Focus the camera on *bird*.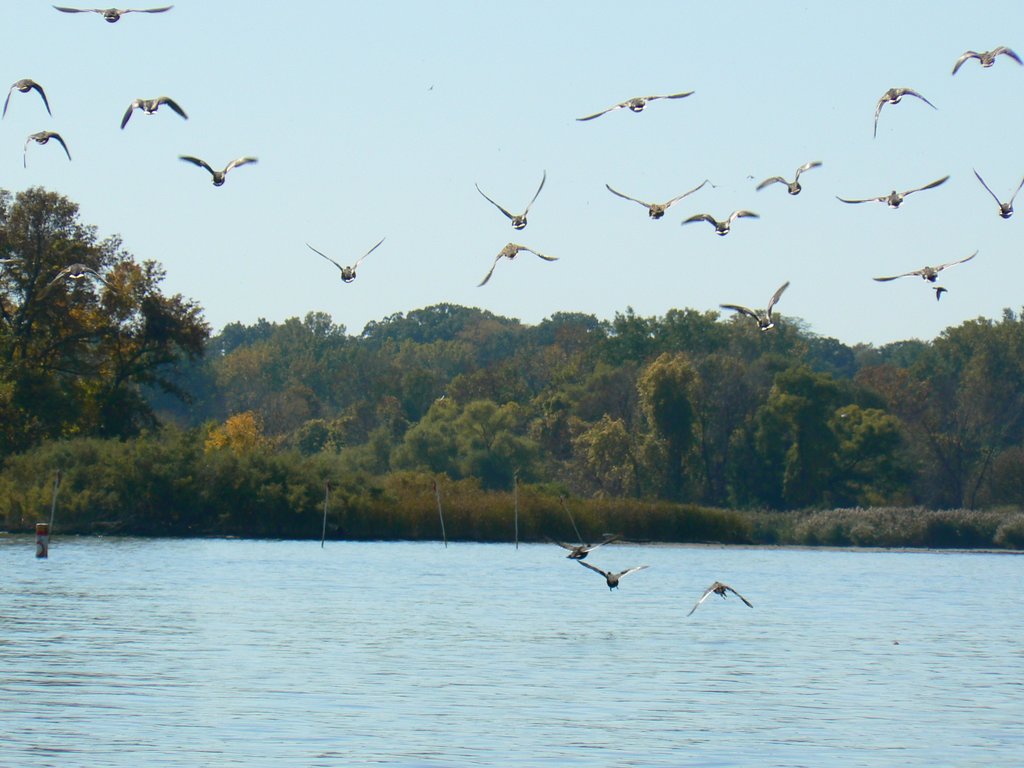
Focus region: pyautogui.locateOnScreen(24, 125, 70, 164).
